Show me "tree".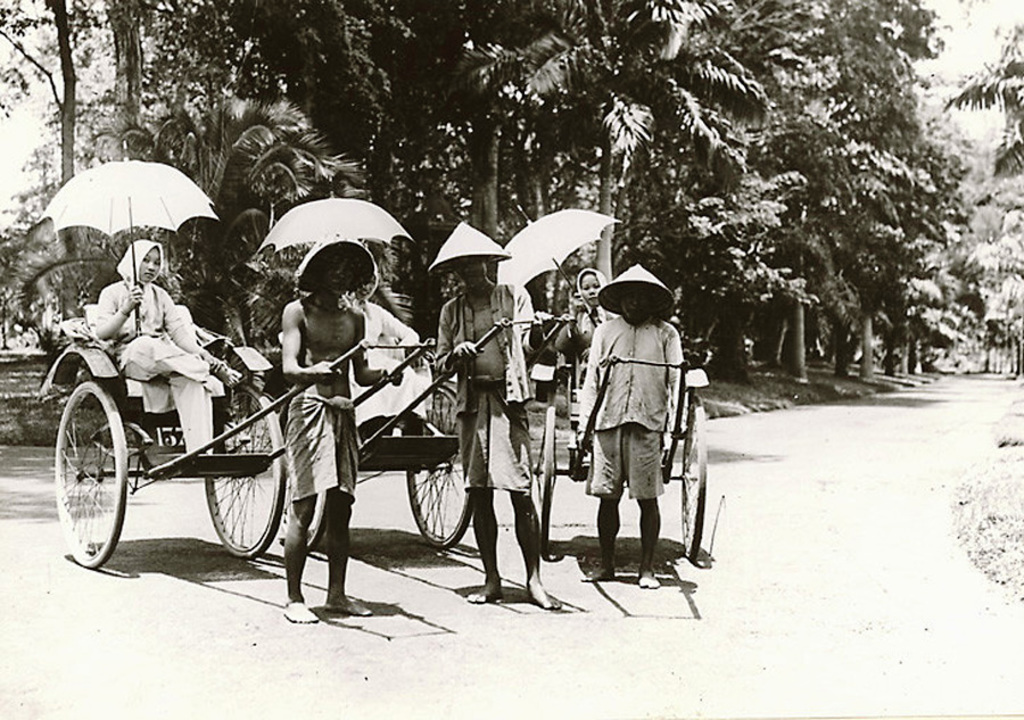
"tree" is here: 416, 7, 625, 258.
